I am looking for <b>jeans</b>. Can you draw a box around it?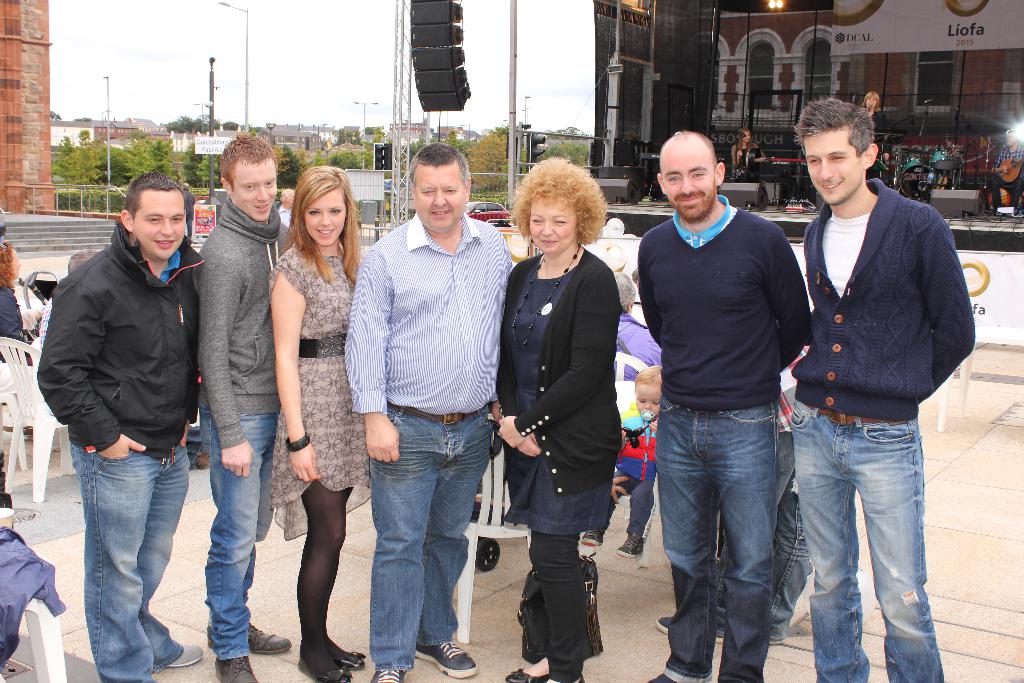
Sure, the bounding box is {"x1": 772, "y1": 491, "x2": 807, "y2": 632}.
